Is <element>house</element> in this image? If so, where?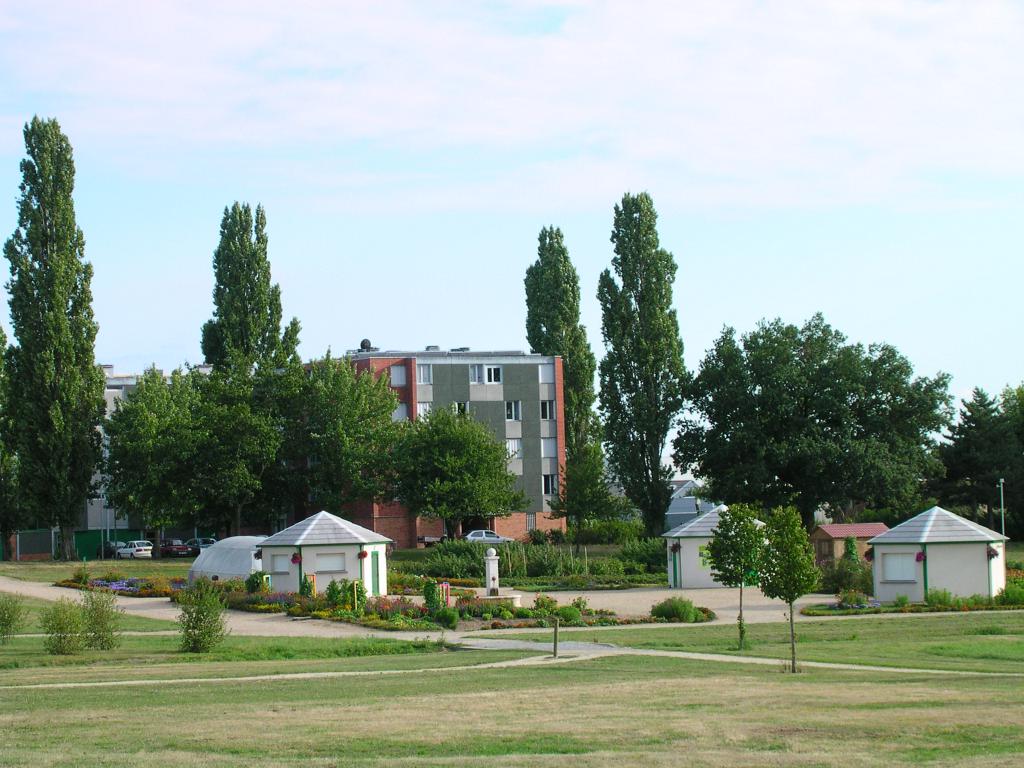
Yes, at 854:495:1007:613.
